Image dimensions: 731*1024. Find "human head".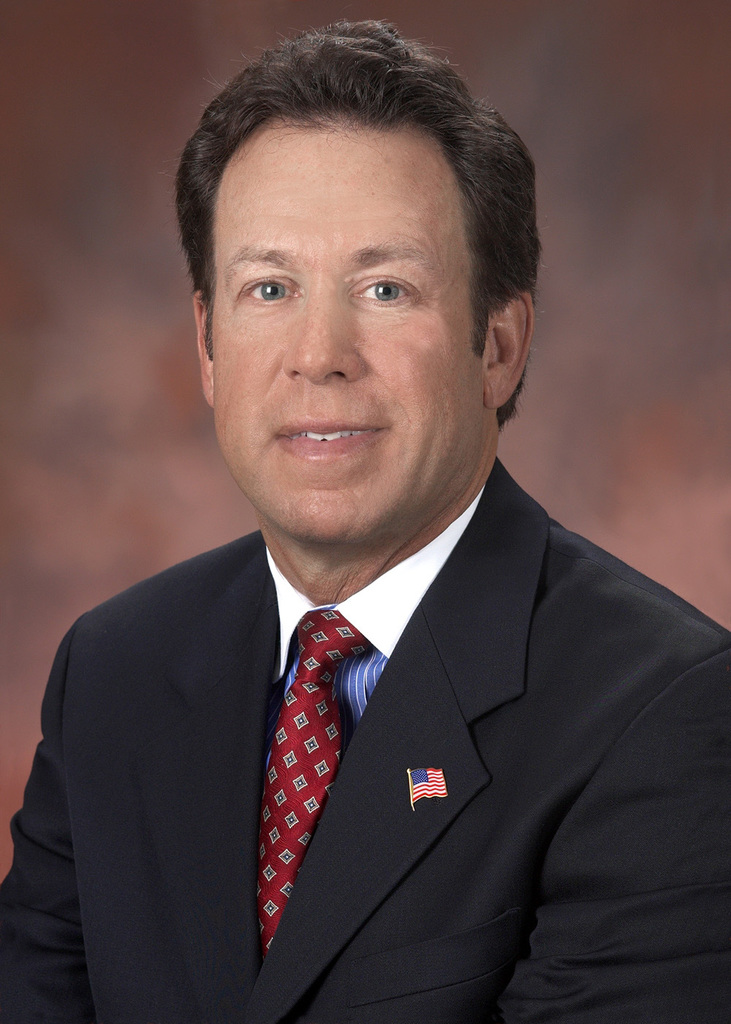
[left=194, top=110, right=525, bottom=536].
